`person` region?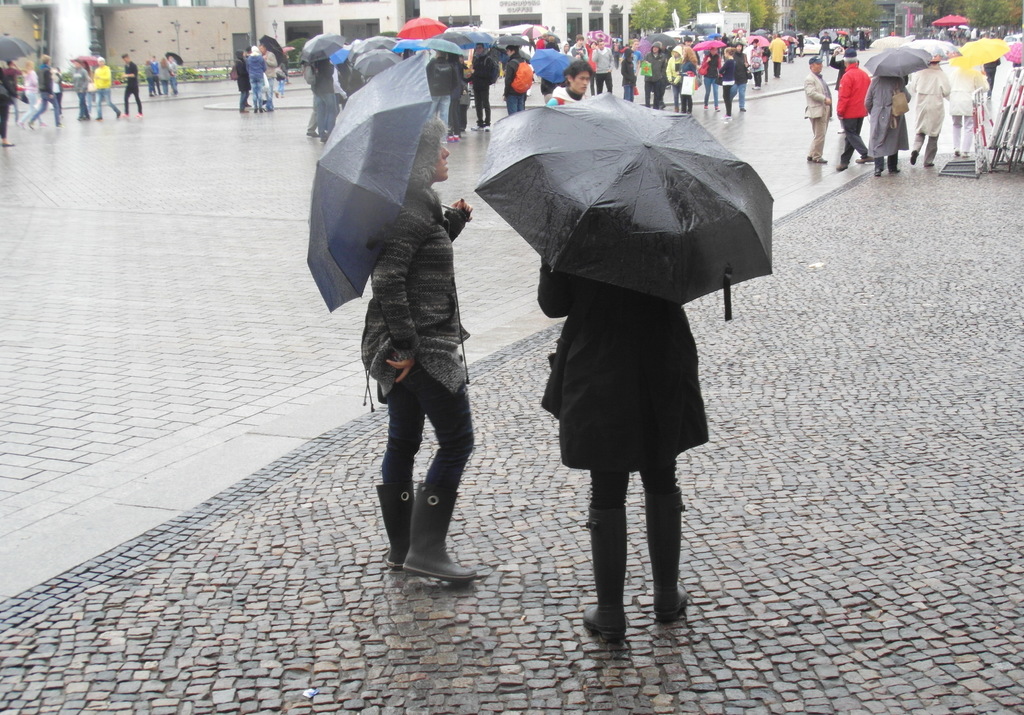
select_region(589, 40, 615, 95)
